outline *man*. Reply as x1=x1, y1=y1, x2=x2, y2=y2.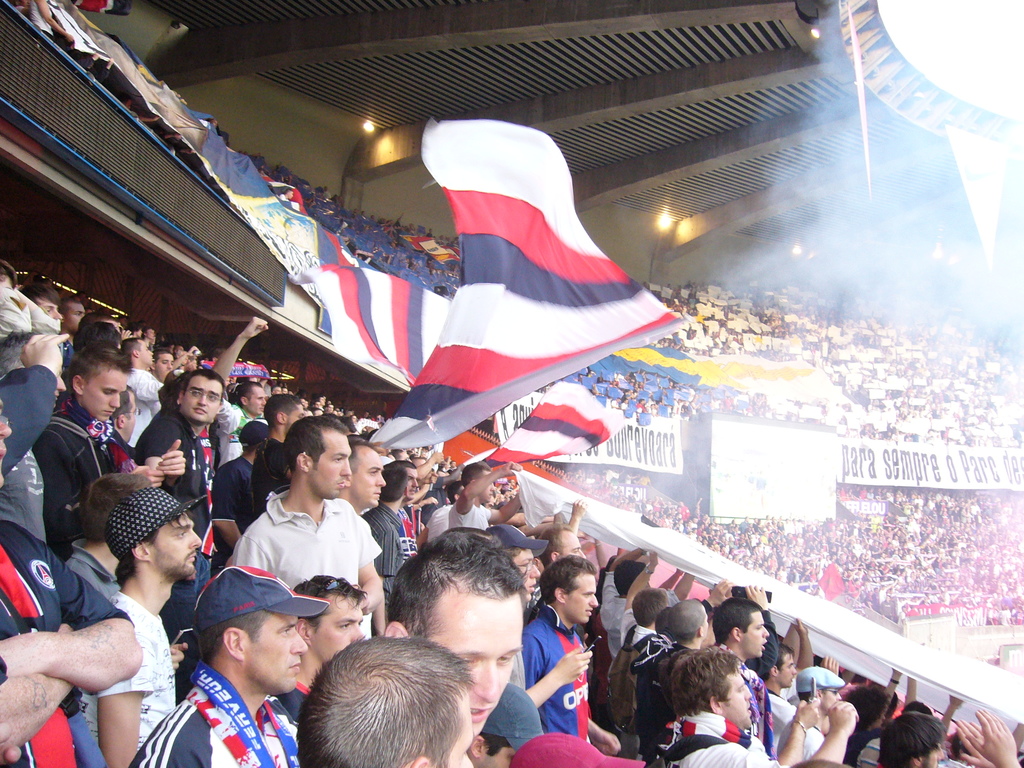
x1=209, y1=316, x2=272, y2=474.
